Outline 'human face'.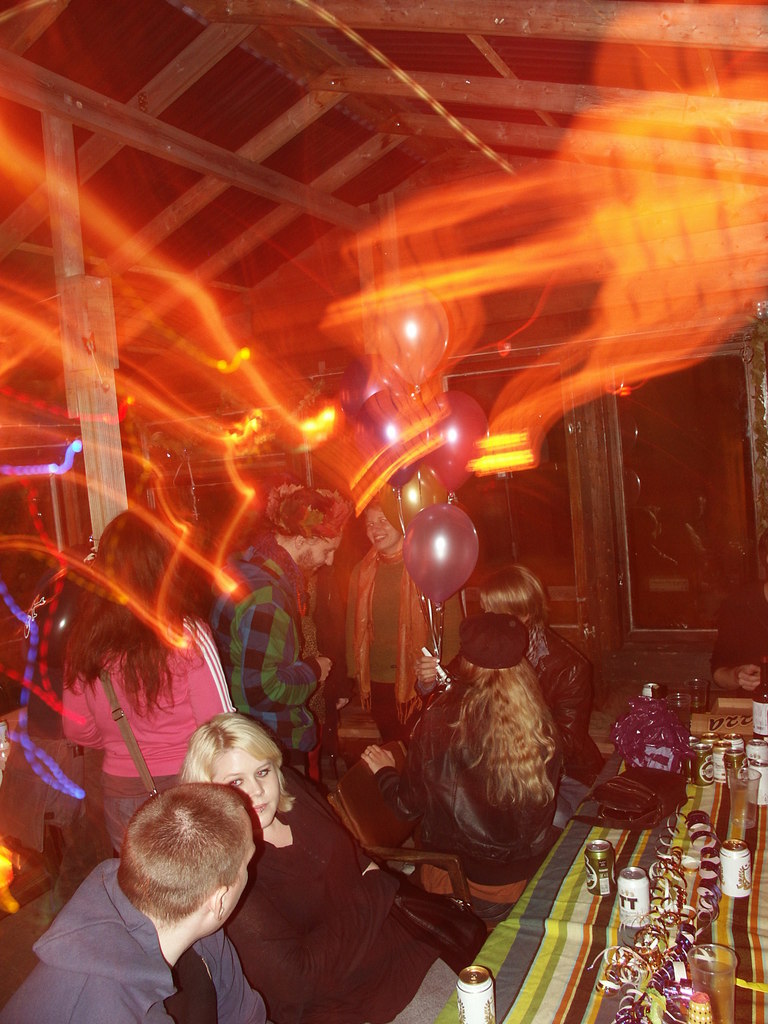
Outline: 205/742/278/829.
